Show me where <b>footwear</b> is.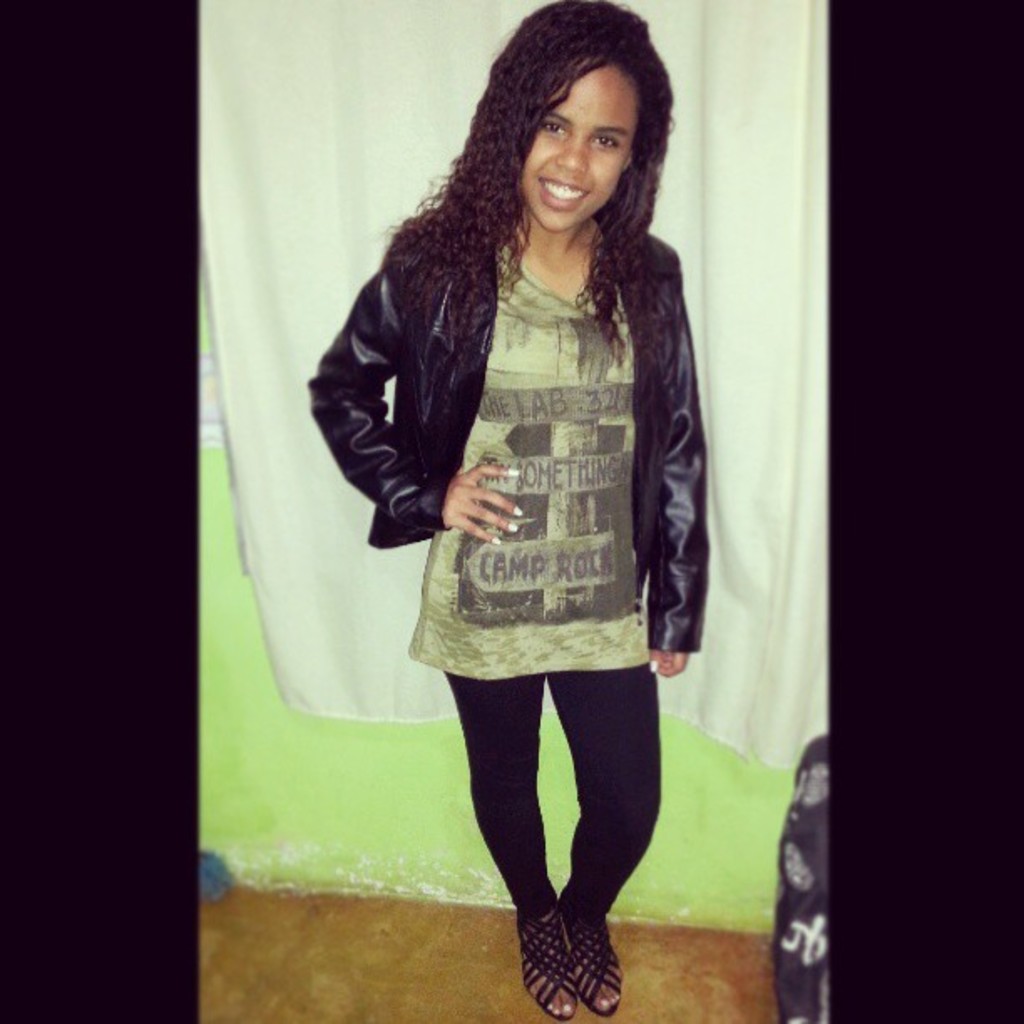
<b>footwear</b> is at bbox(566, 904, 629, 1021).
